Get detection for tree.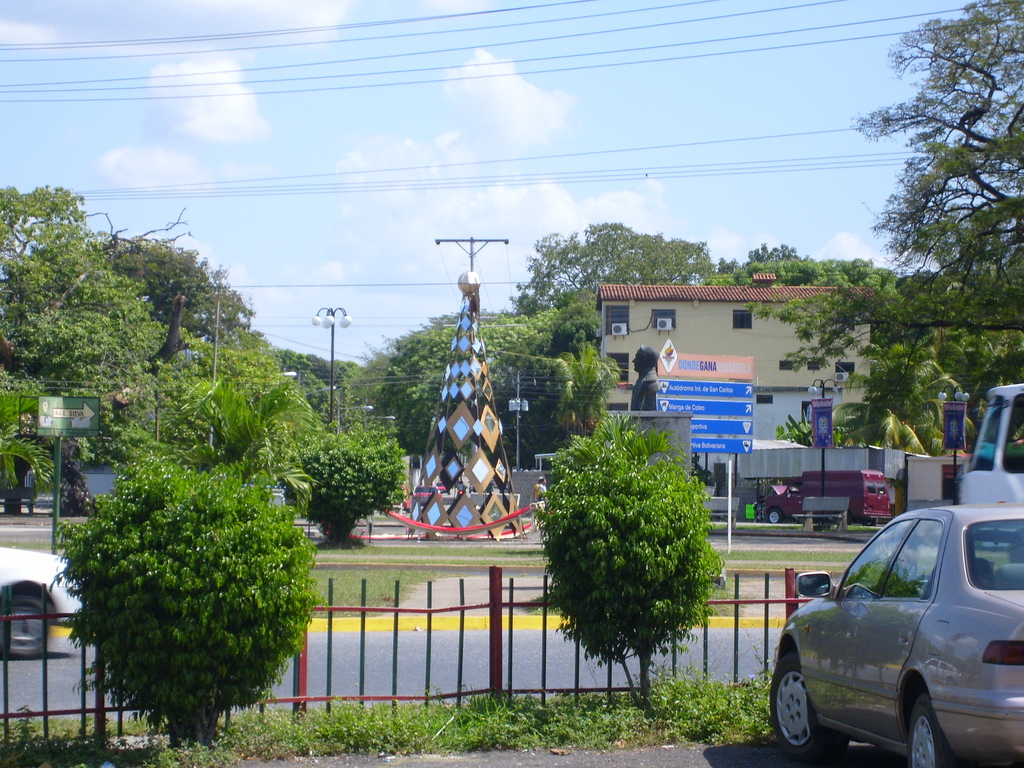
Detection: box(764, 224, 885, 363).
